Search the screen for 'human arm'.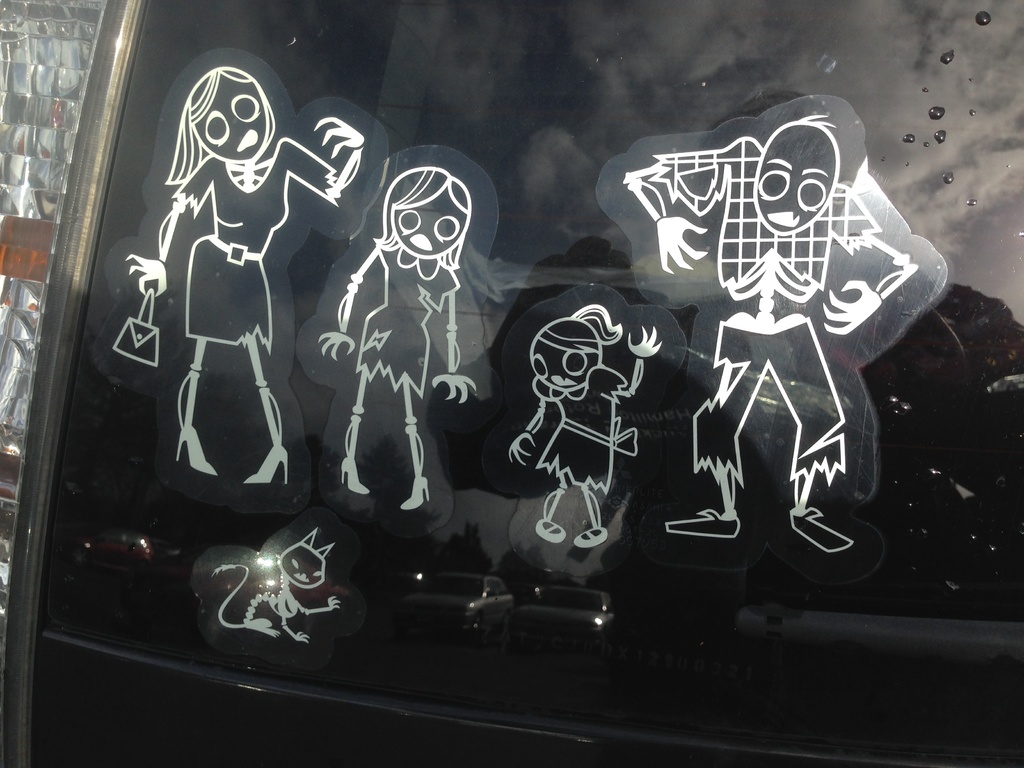
Found at region(275, 118, 369, 204).
